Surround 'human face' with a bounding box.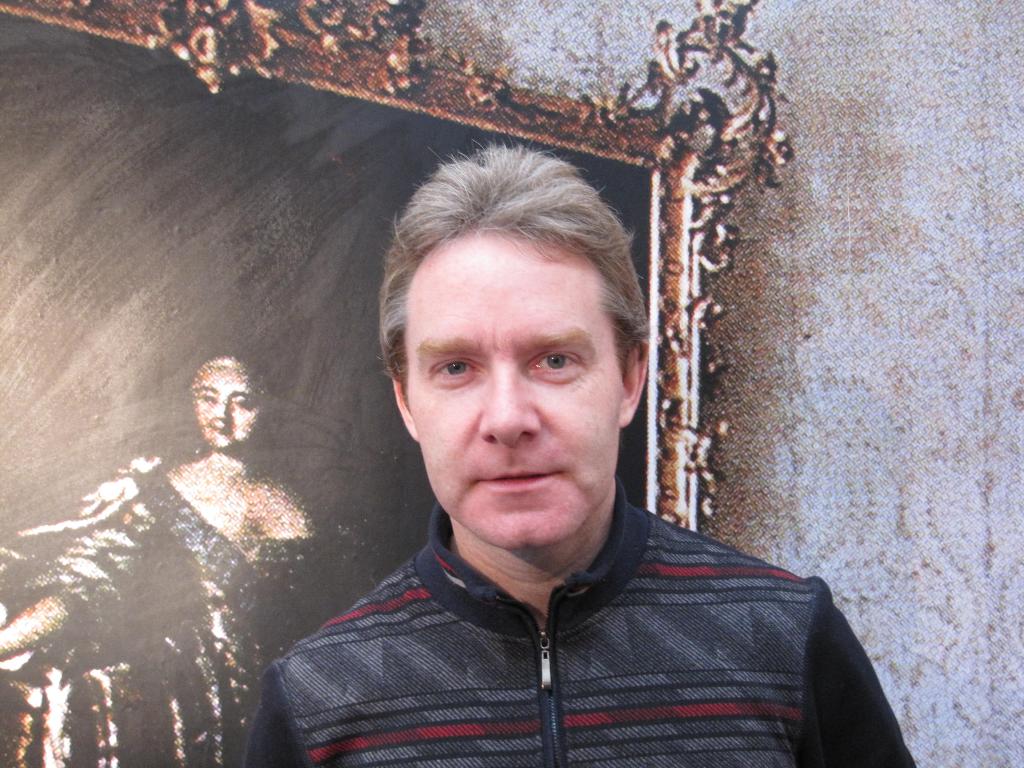
l=408, t=232, r=620, b=552.
